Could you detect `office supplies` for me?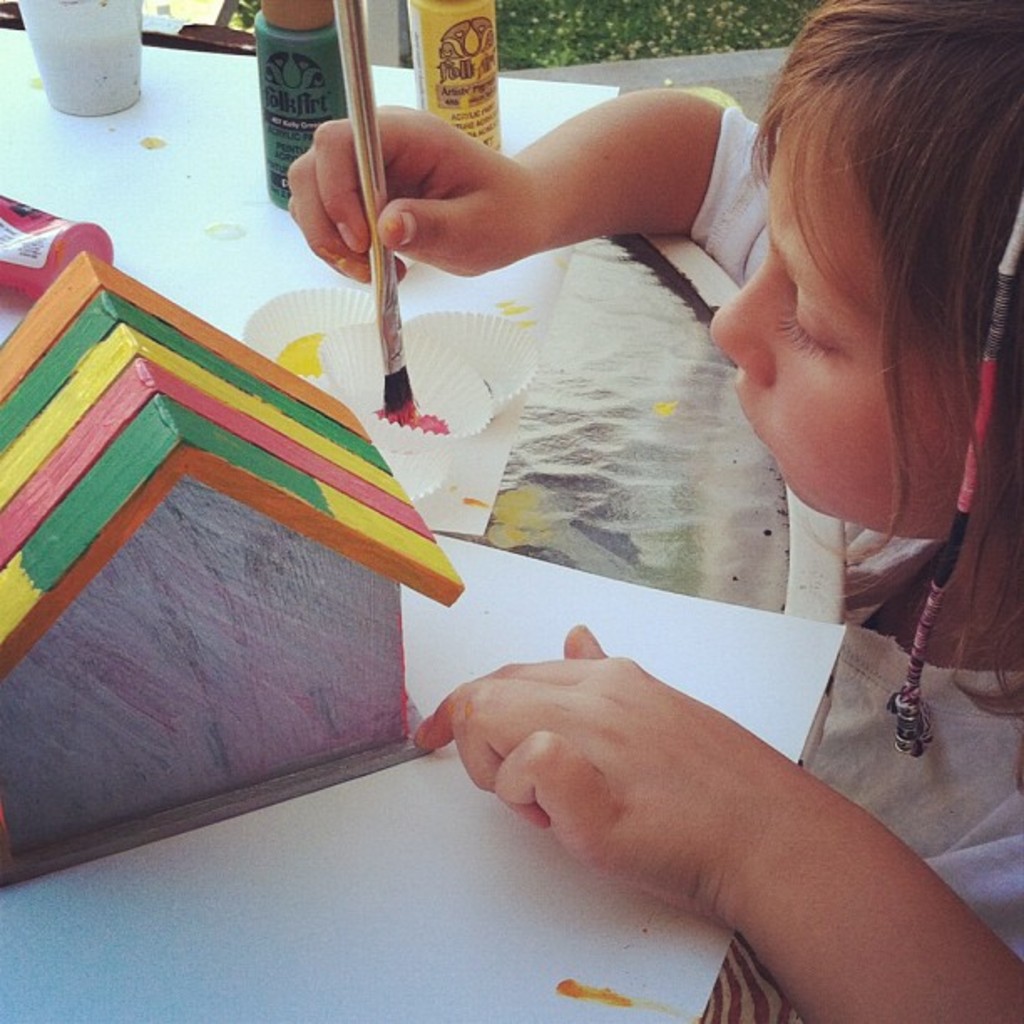
Detection result: {"x1": 0, "y1": 258, "x2": 468, "y2": 847}.
